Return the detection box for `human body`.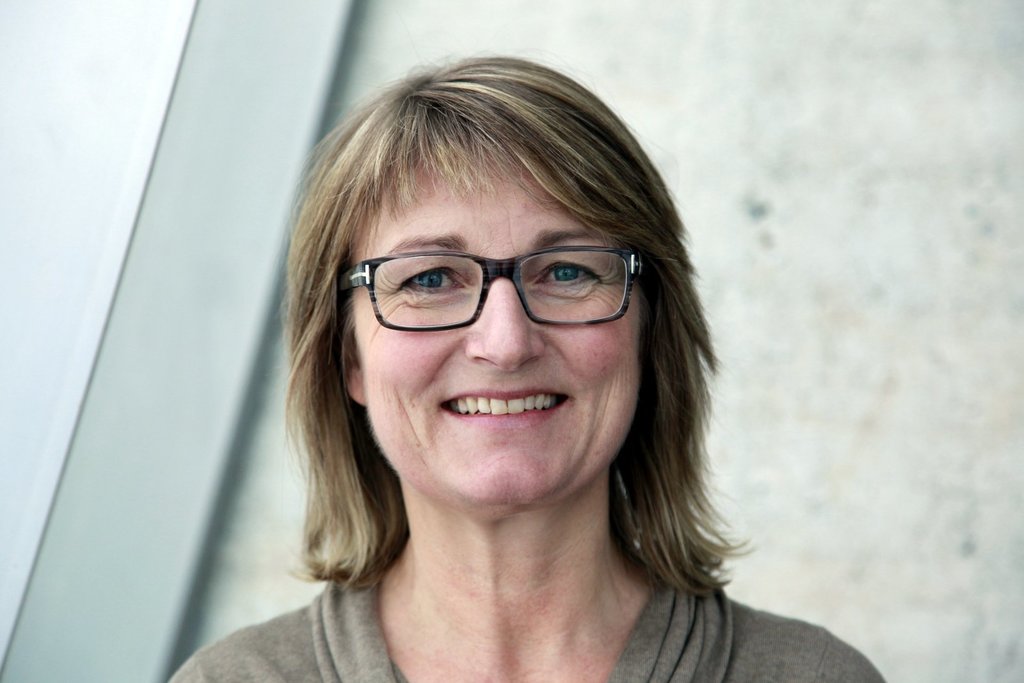
left=165, top=52, right=885, bottom=682.
